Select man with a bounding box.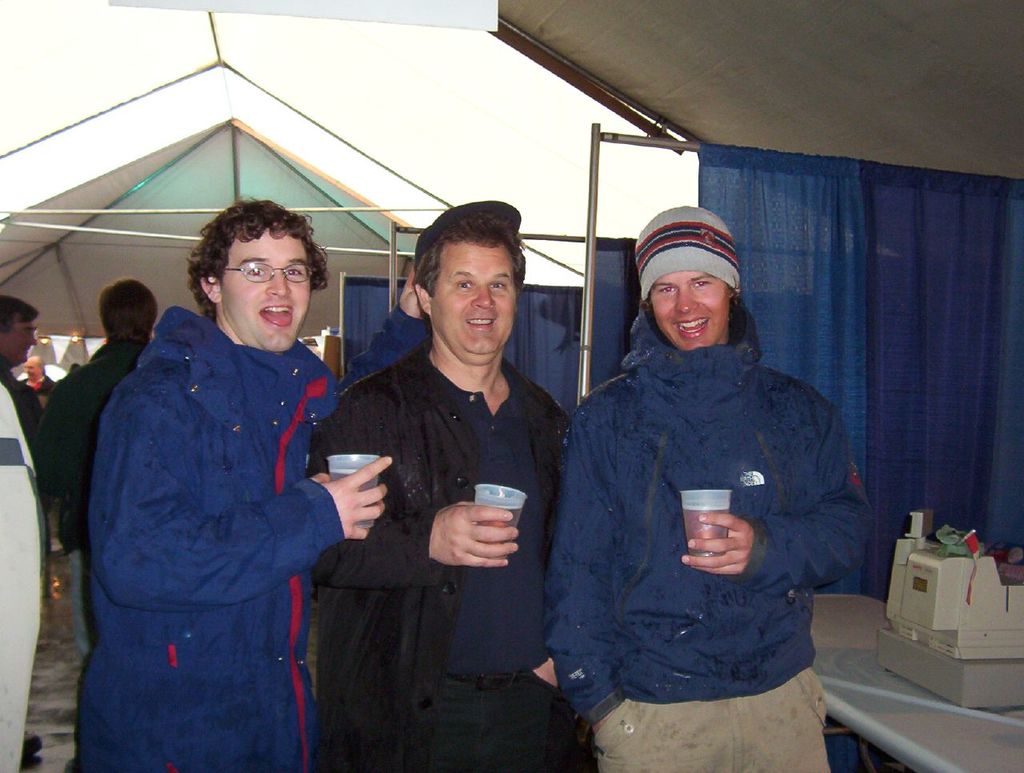
{"x1": 0, "y1": 288, "x2": 55, "y2": 435}.
